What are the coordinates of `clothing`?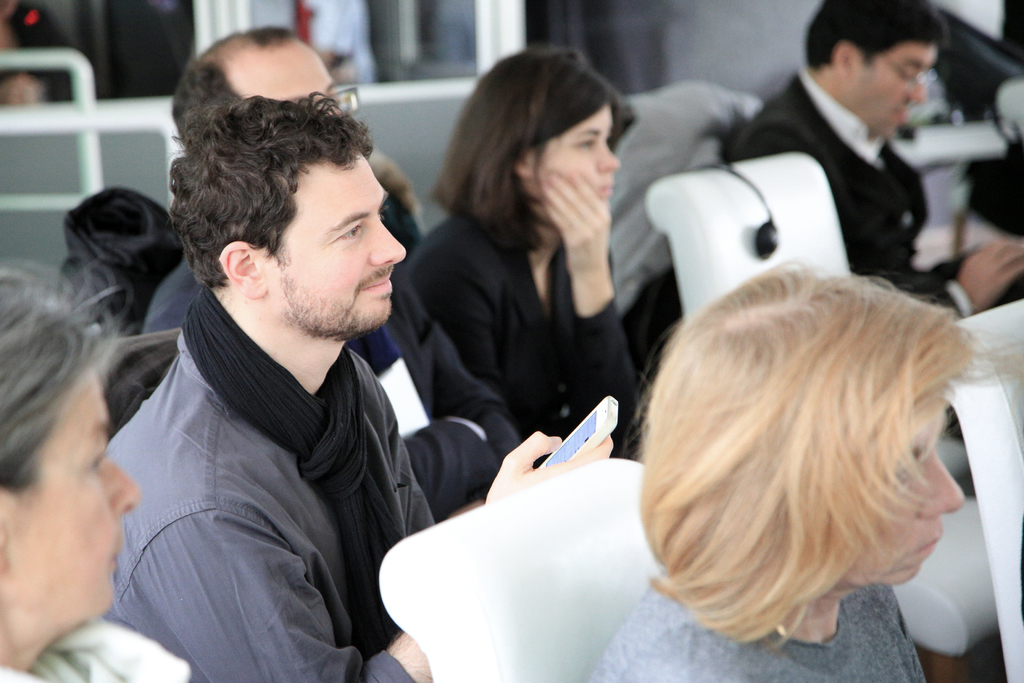
392 214 633 450.
